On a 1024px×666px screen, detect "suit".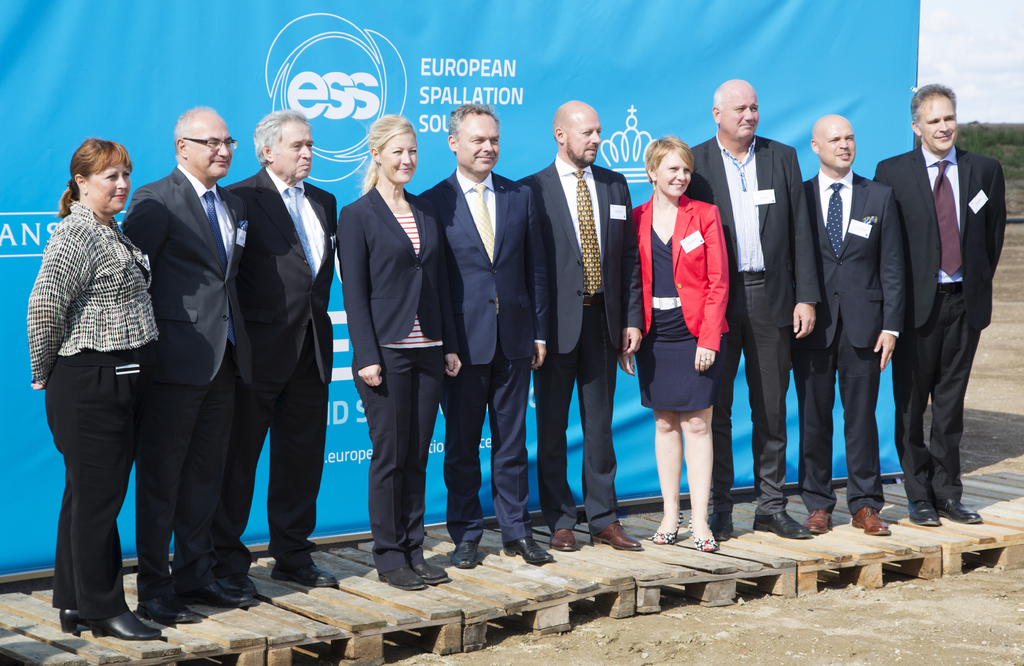
bbox=[328, 120, 452, 587].
